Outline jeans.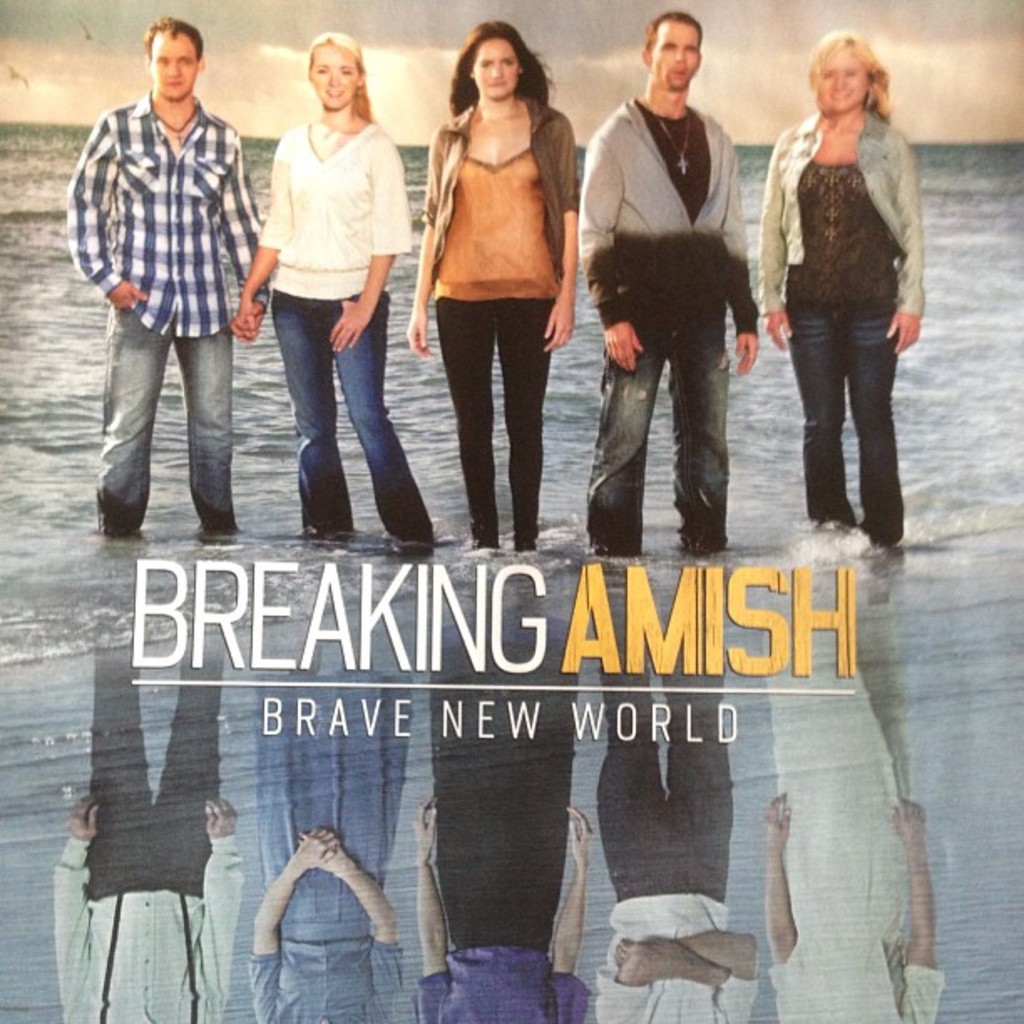
Outline: bbox=[795, 271, 919, 556].
